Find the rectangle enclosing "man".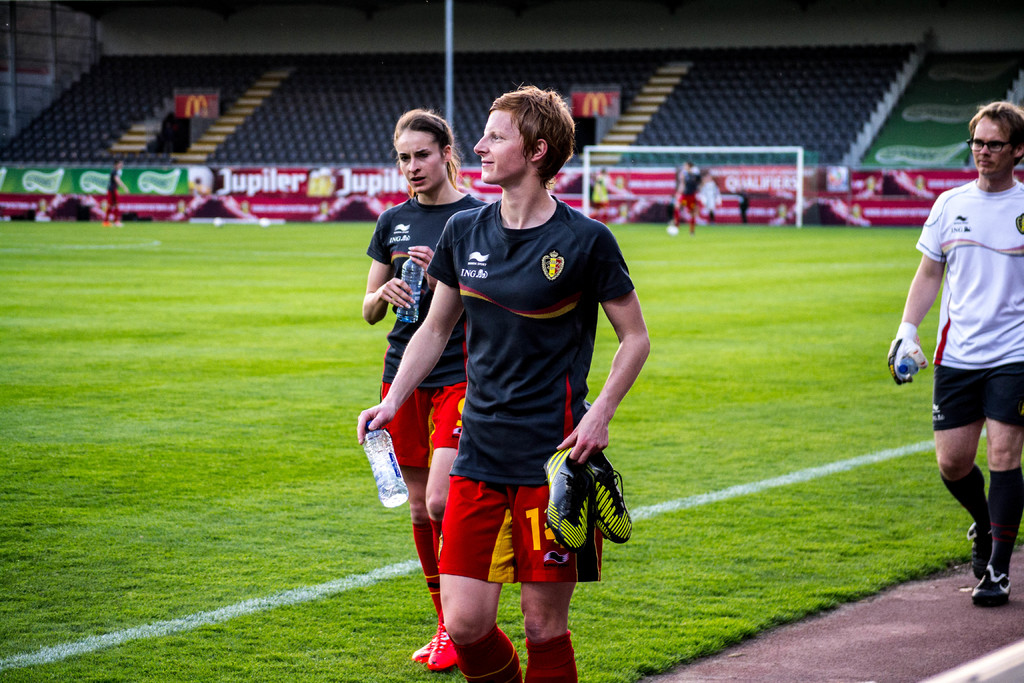
bbox(357, 81, 649, 682).
